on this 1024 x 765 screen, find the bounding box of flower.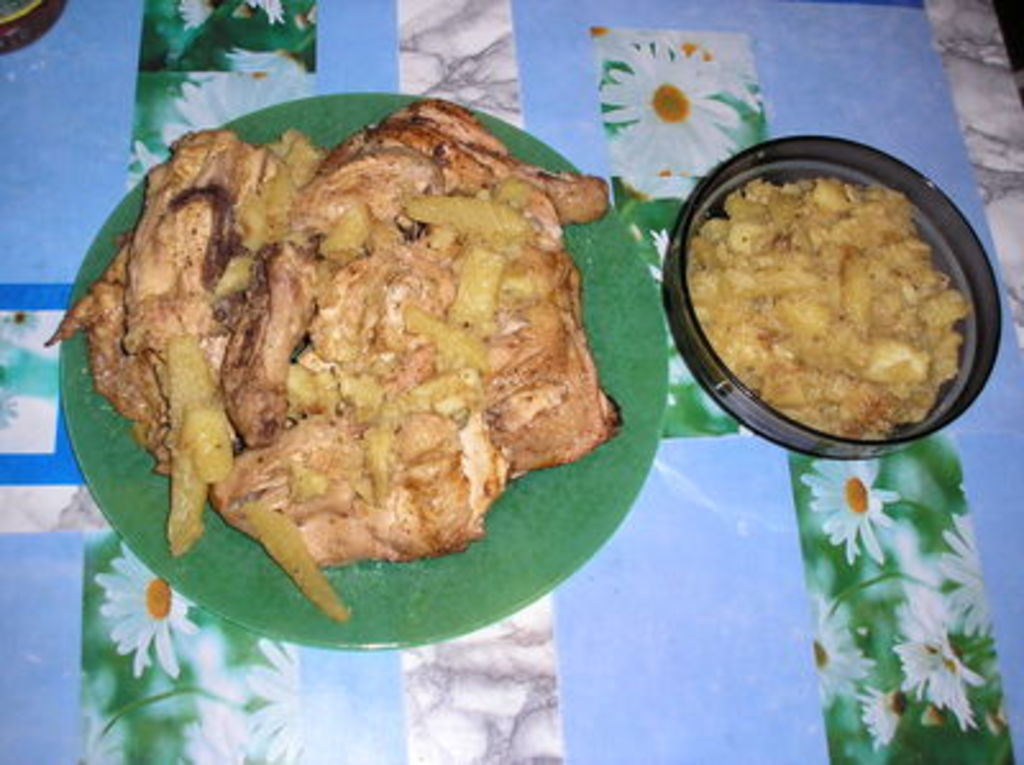
Bounding box: 932 507 998 640.
